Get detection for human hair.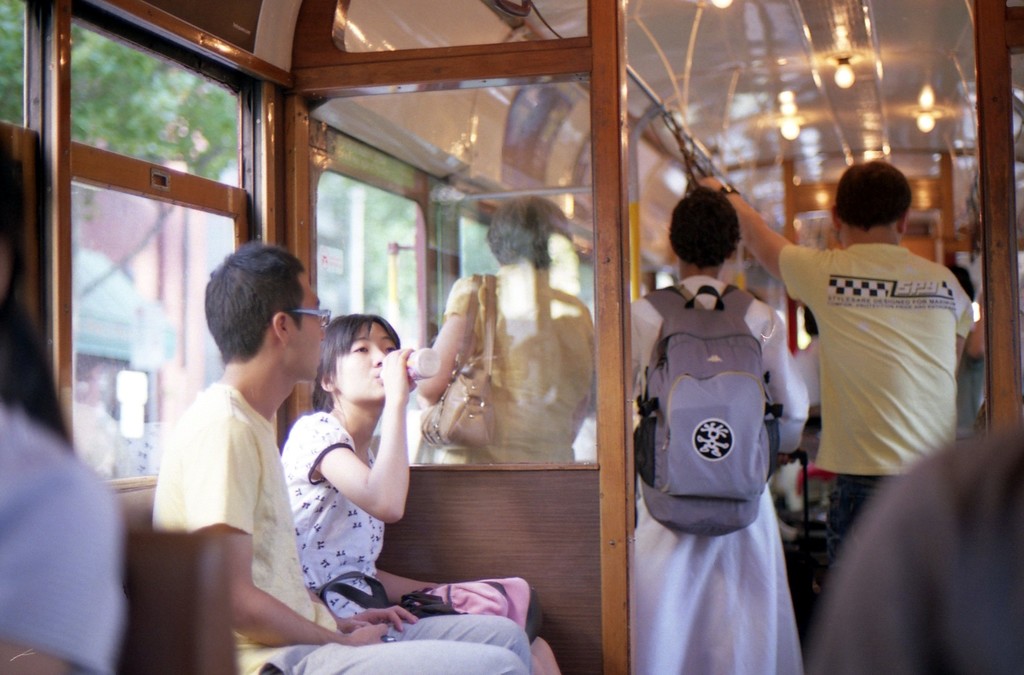
Detection: bbox=(188, 238, 324, 376).
